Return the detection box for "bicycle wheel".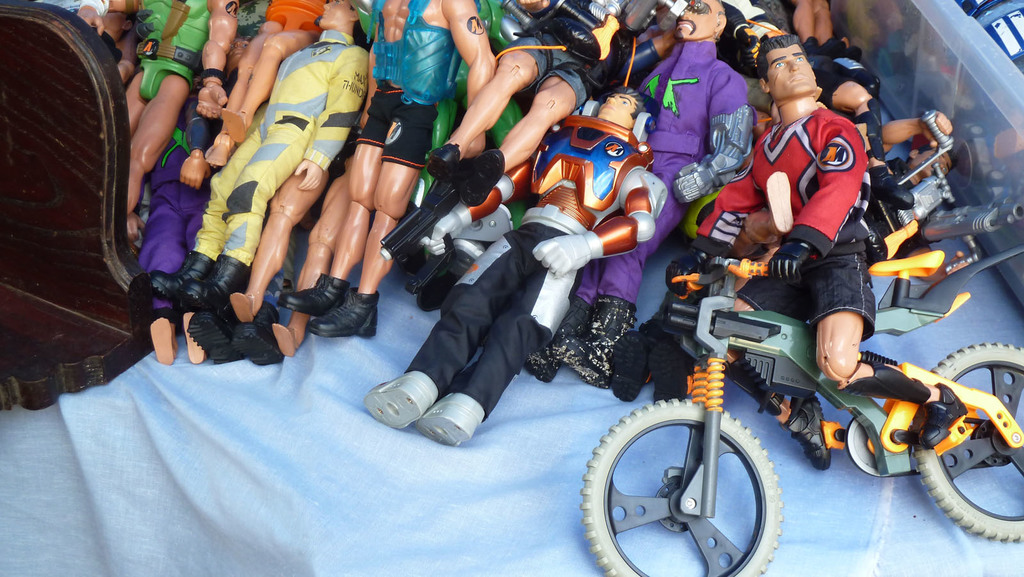
l=910, t=343, r=1023, b=542.
